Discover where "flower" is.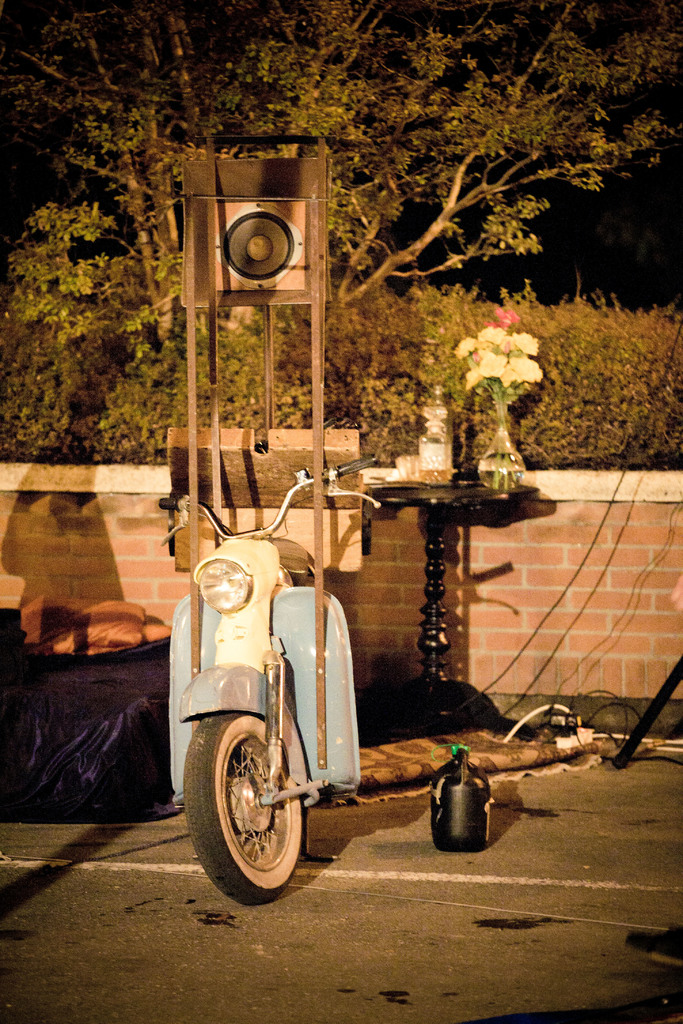
Discovered at bbox=(493, 352, 542, 389).
